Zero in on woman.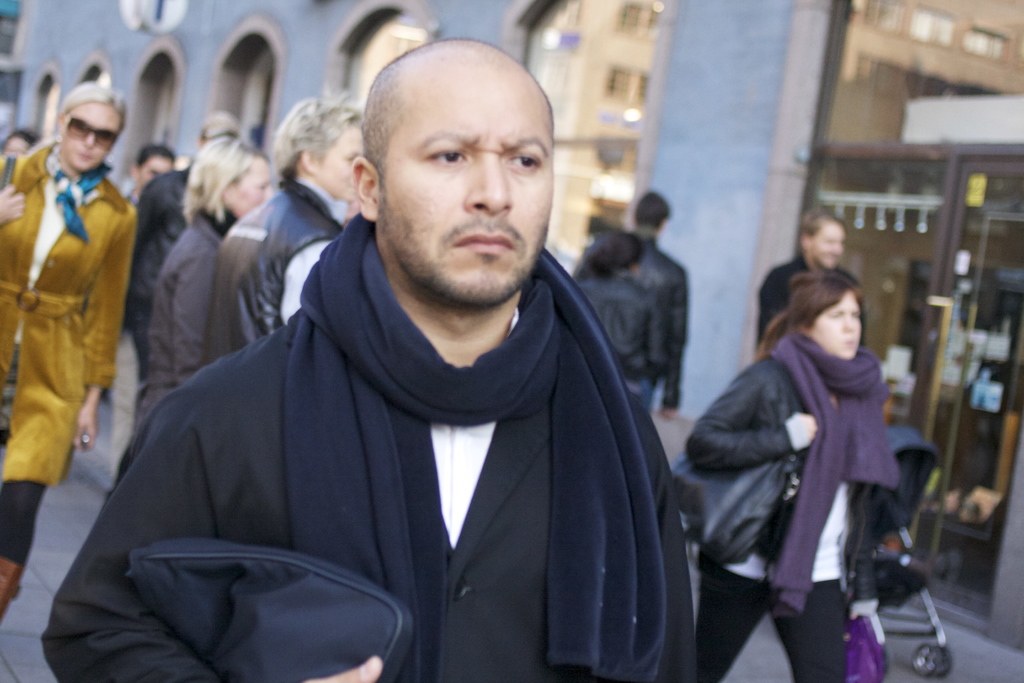
Zeroed in: region(570, 231, 666, 418).
